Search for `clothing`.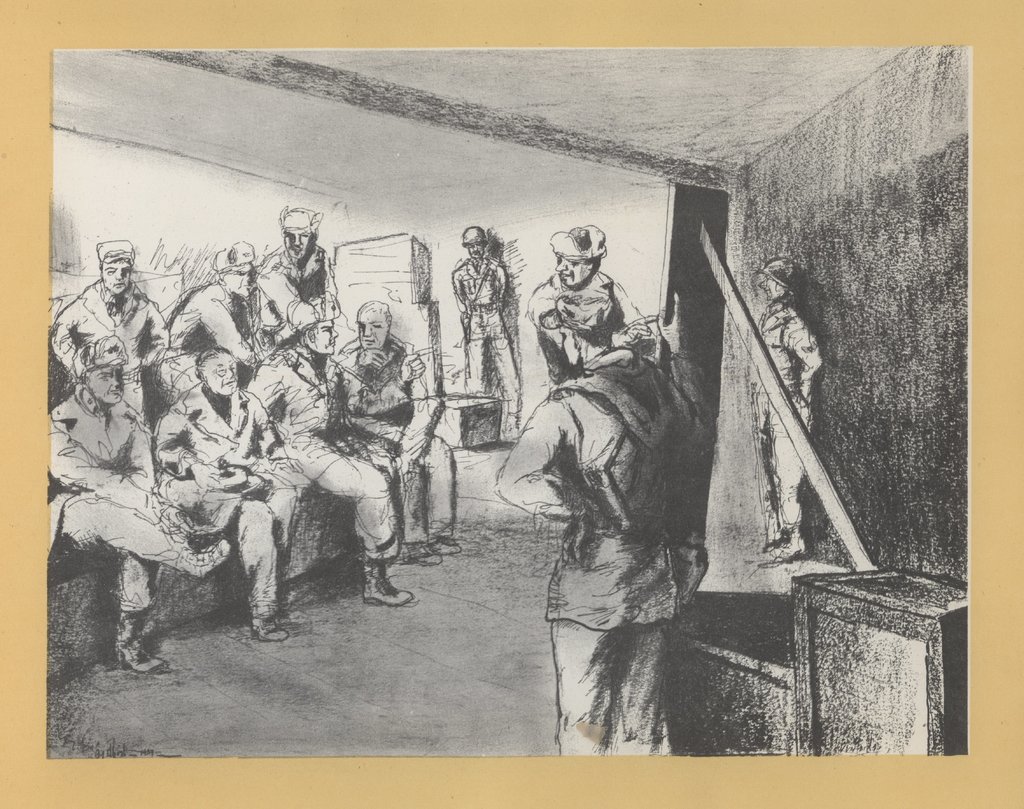
Found at <box>530,275,651,388</box>.
